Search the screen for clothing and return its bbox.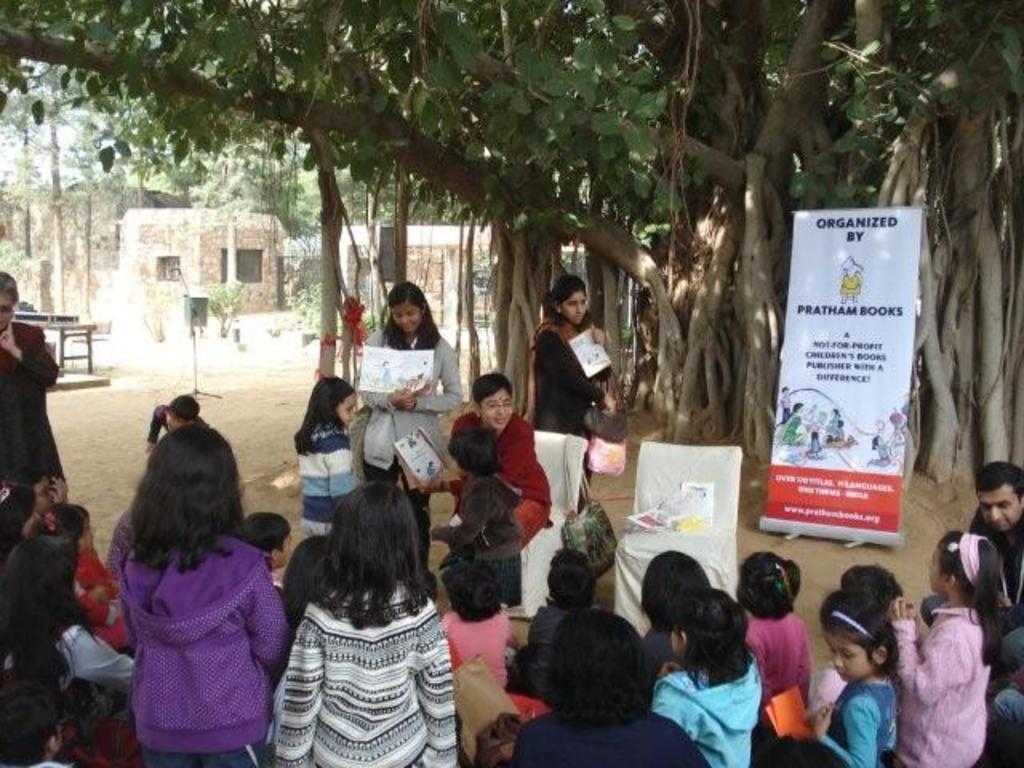
Found: 78,584,130,650.
